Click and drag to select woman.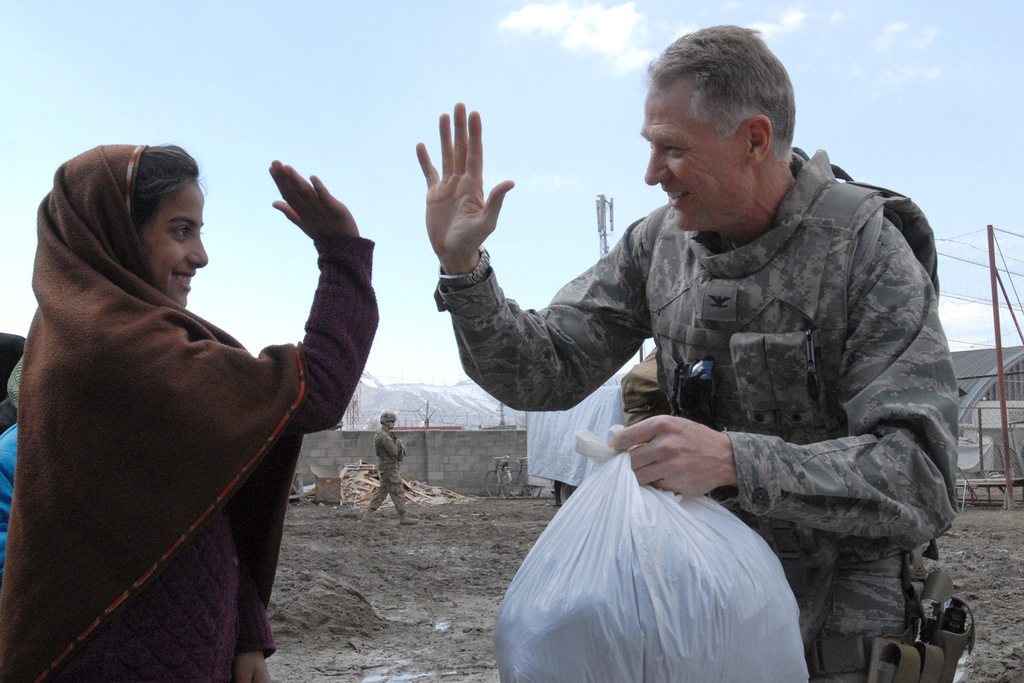
Selection: [20, 107, 286, 682].
